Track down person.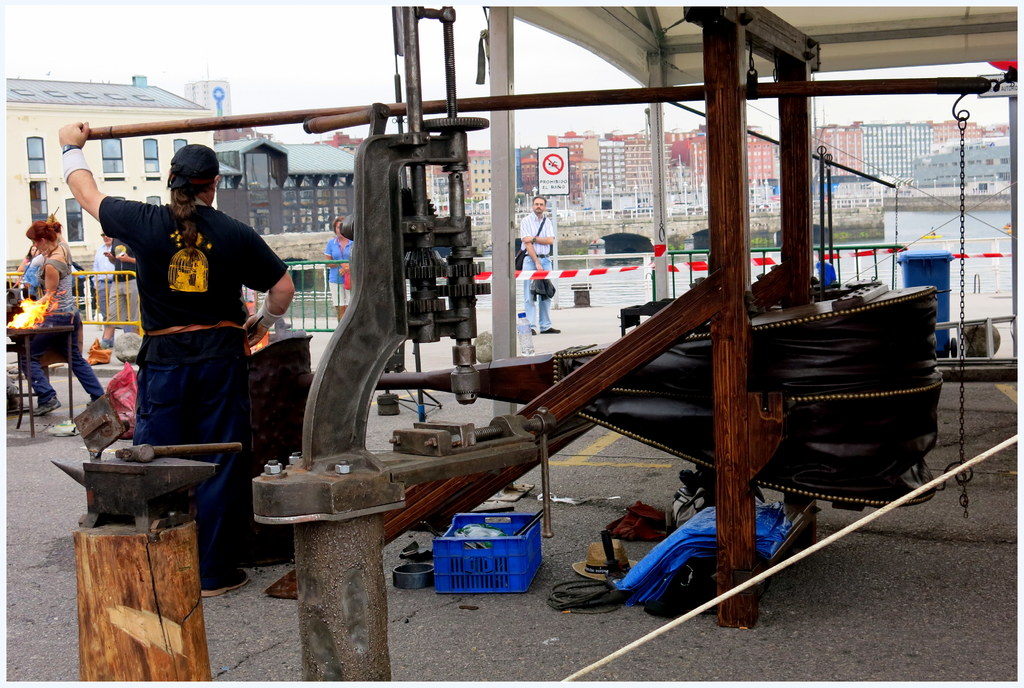
Tracked to x1=325, y1=216, x2=358, y2=323.
